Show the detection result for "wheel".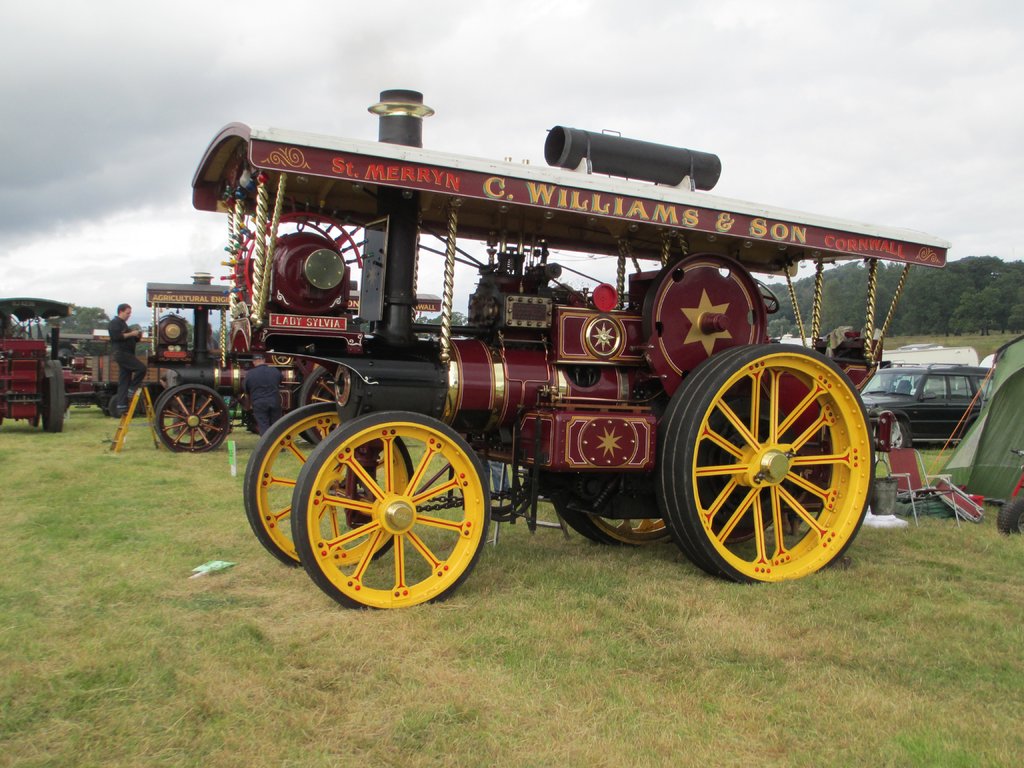
44, 357, 68, 436.
